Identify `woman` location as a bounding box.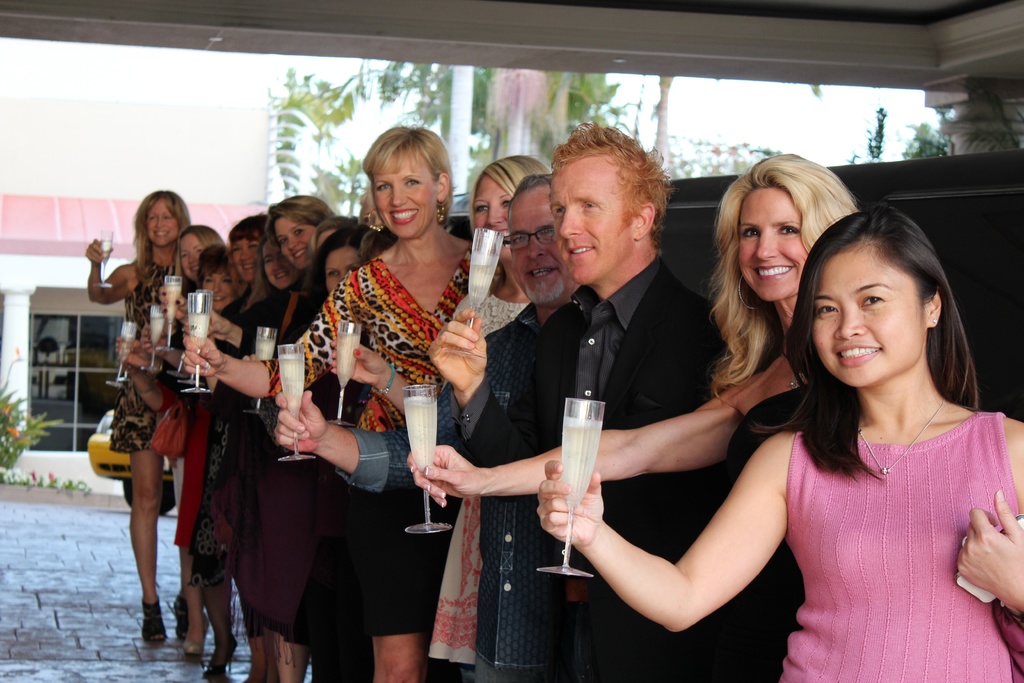
crop(537, 202, 1023, 682).
